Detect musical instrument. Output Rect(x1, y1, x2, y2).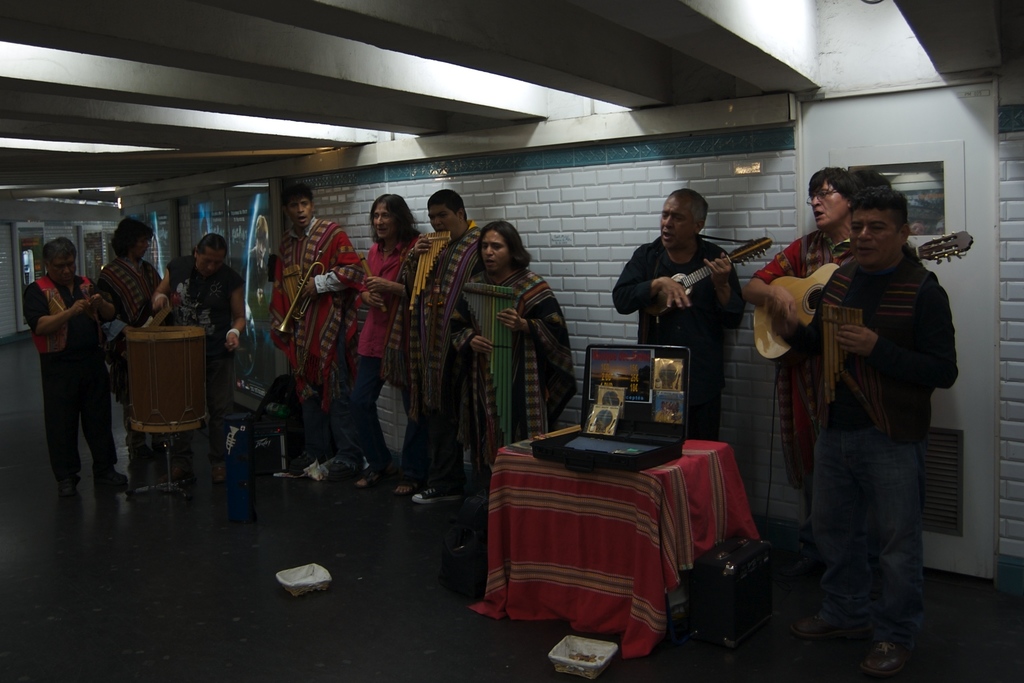
Rect(353, 252, 390, 319).
